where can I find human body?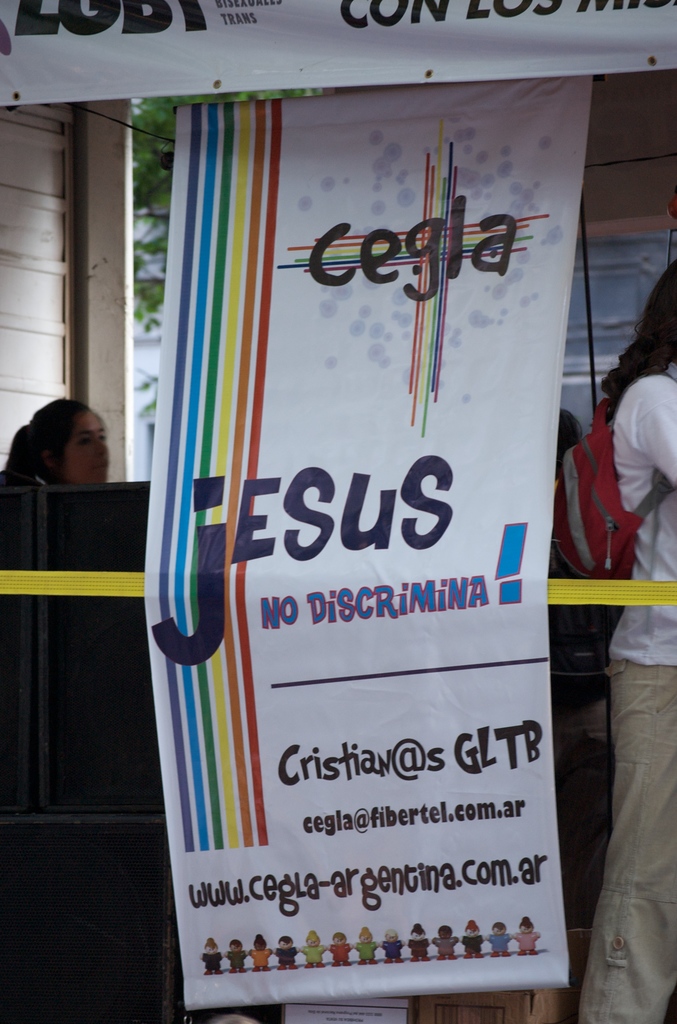
You can find it at {"x1": 573, "y1": 243, "x2": 676, "y2": 1023}.
